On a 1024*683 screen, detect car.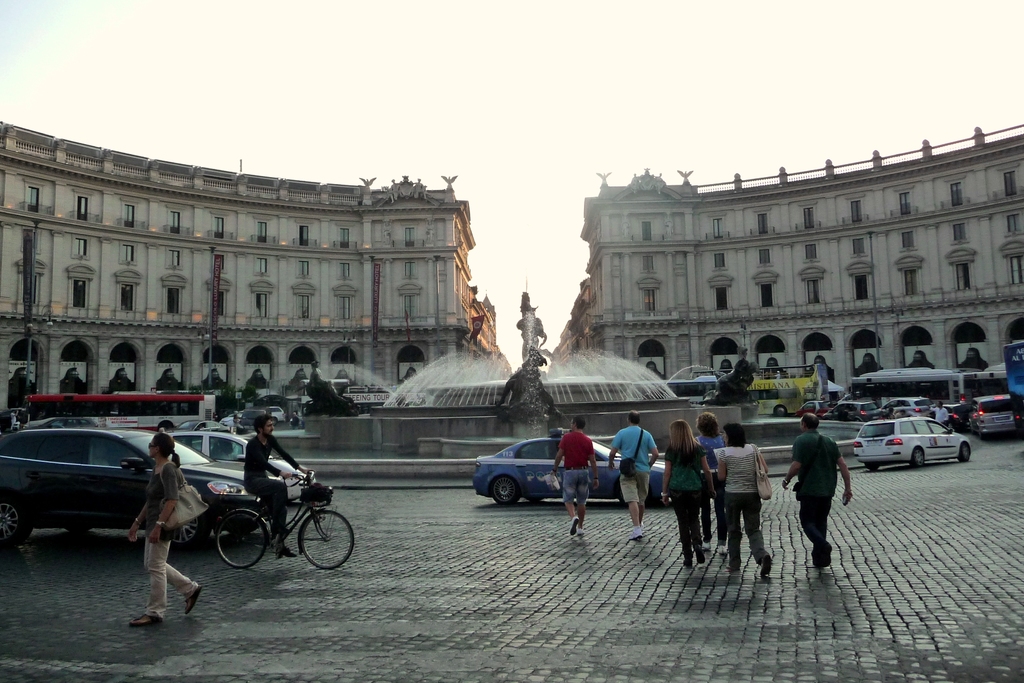
<box>822,399,875,420</box>.
